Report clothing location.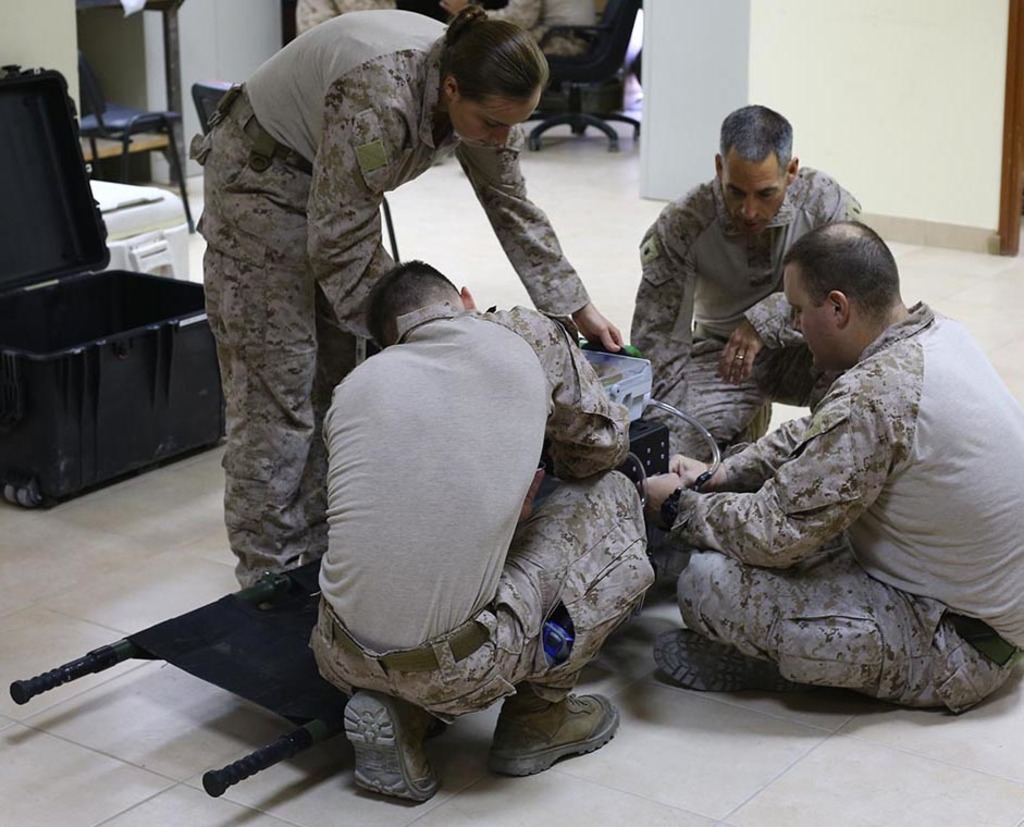
Report: 309,308,661,714.
